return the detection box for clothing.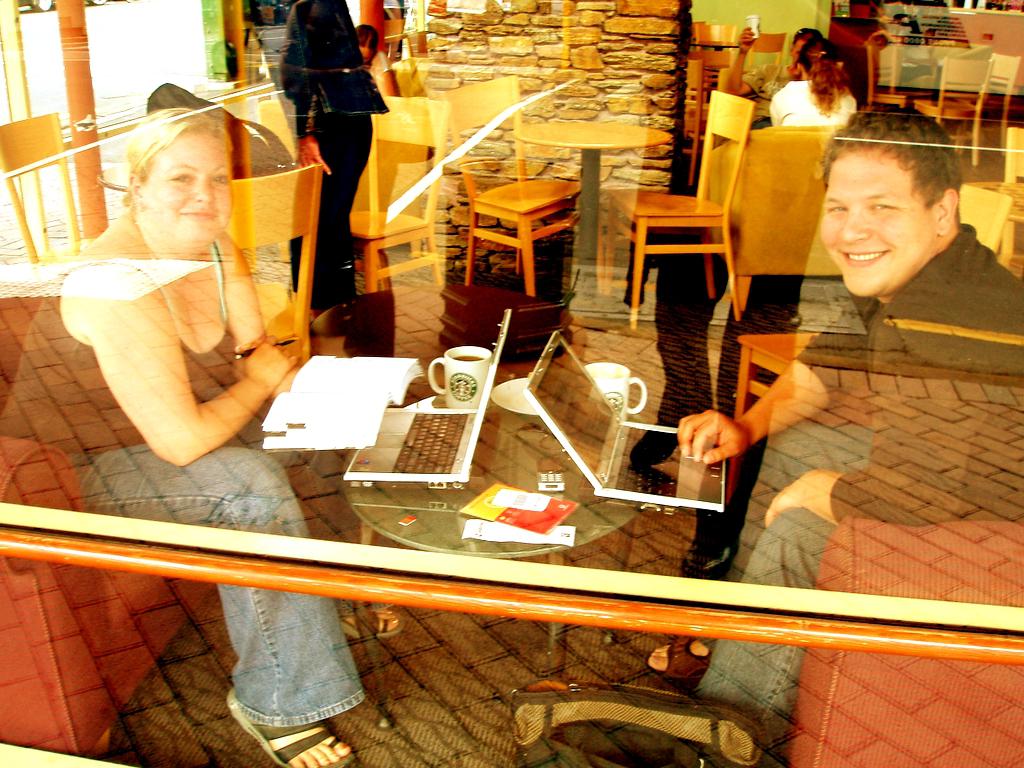
(278,2,386,303).
